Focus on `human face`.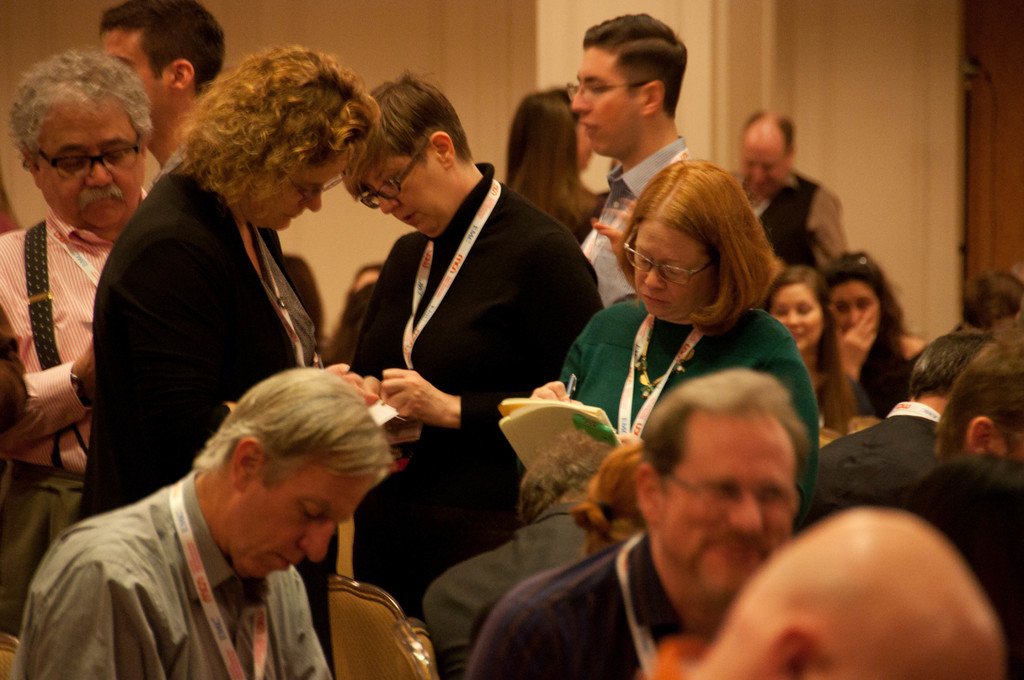
Focused at region(573, 49, 644, 151).
